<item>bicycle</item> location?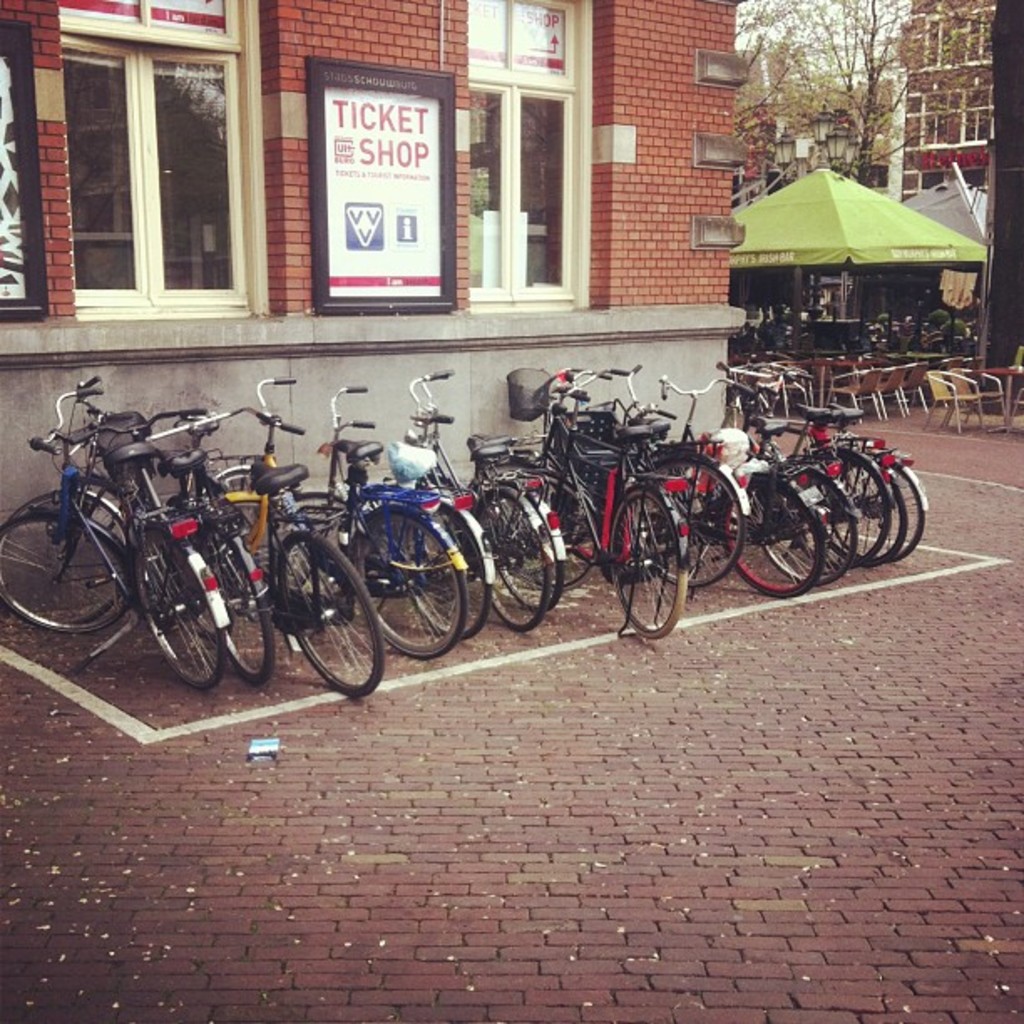
(418,366,571,604)
